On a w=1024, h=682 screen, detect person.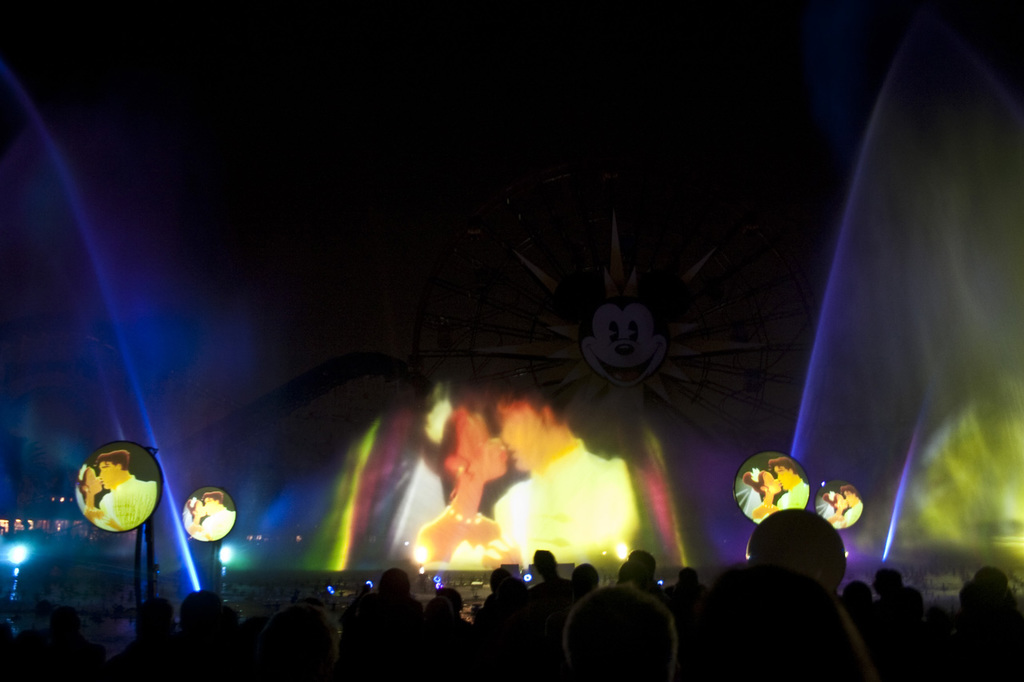
region(767, 459, 805, 509).
